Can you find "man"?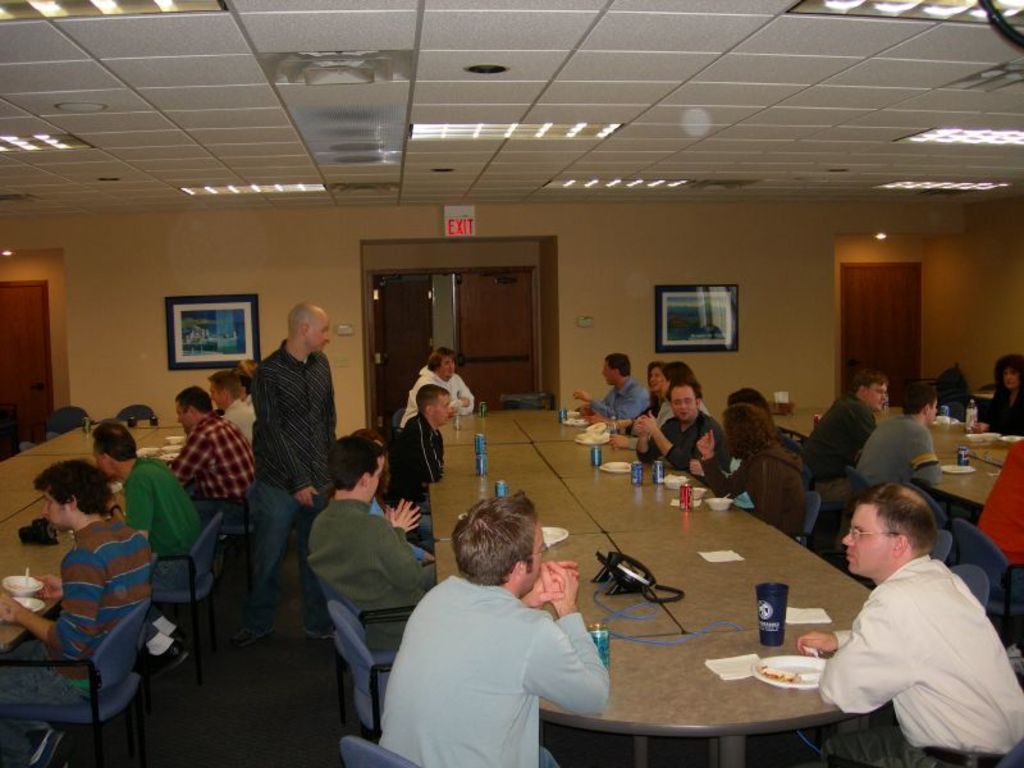
Yes, bounding box: select_region(210, 366, 259, 448).
